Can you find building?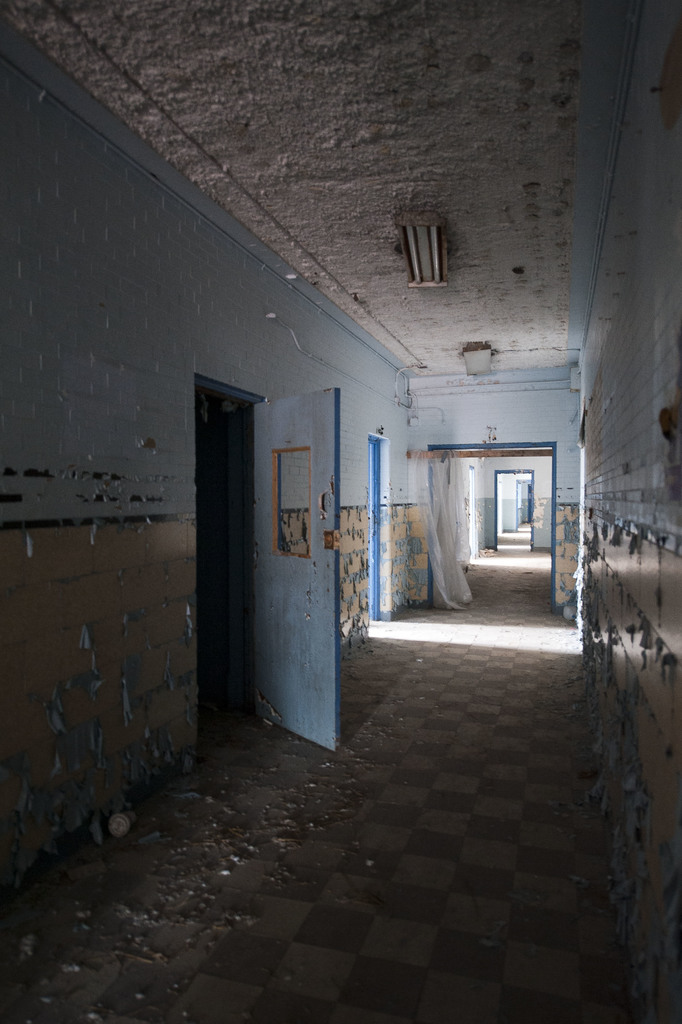
Yes, bounding box: <box>0,0,681,1023</box>.
